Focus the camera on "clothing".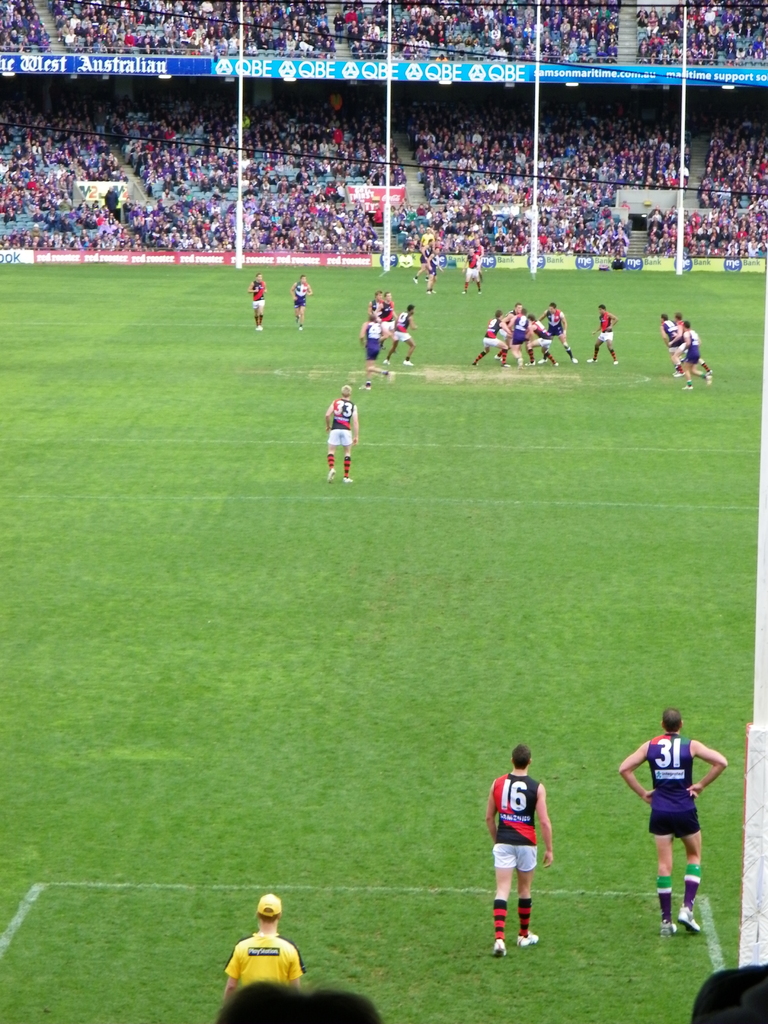
Focus region: BBox(327, 450, 340, 476).
